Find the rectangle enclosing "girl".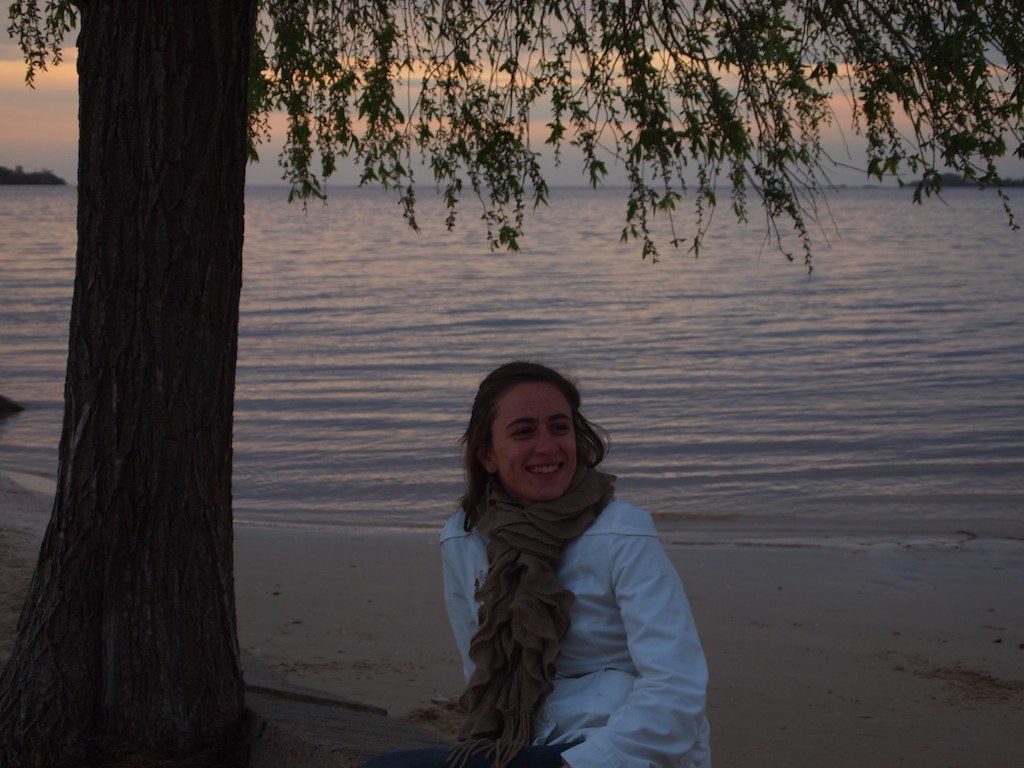
423:360:722:767.
